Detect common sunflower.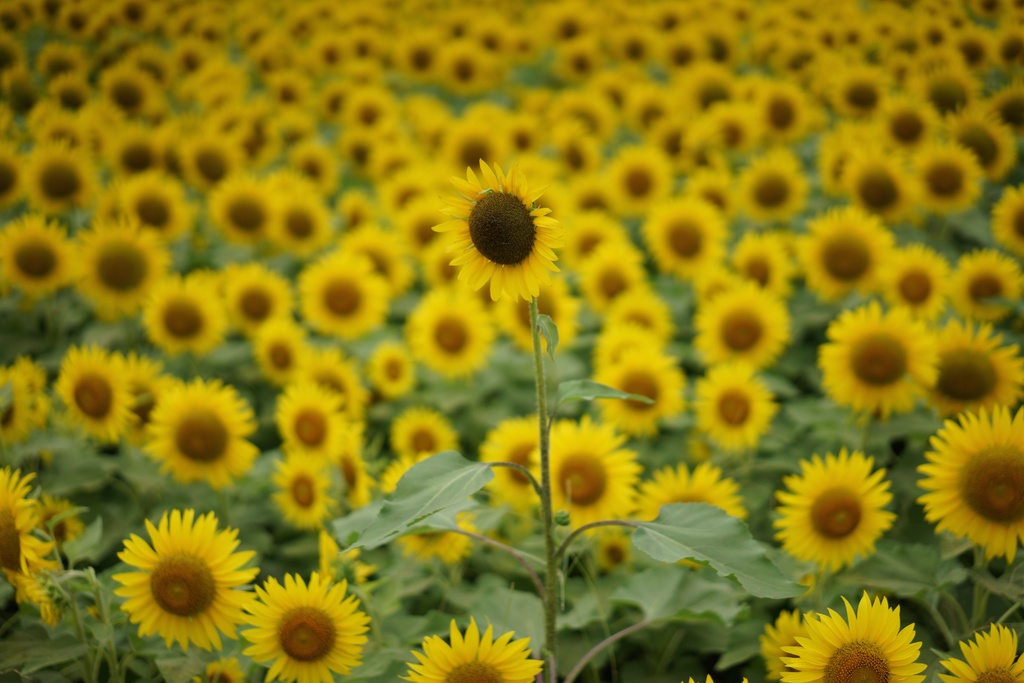
Detected at bbox=[404, 616, 552, 682].
